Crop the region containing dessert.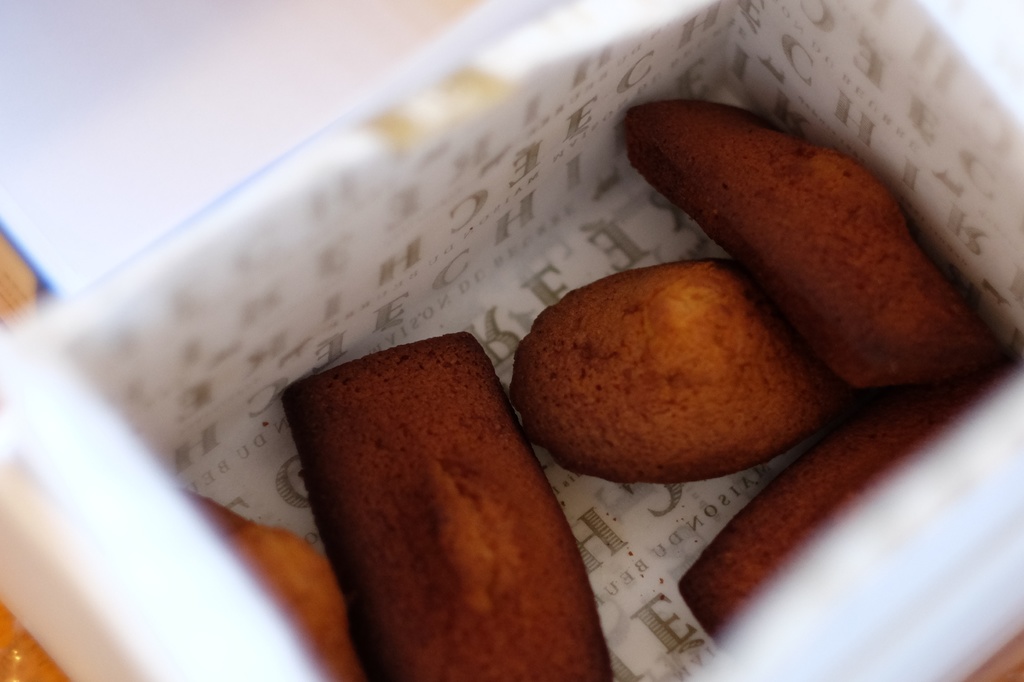
Crop region: select_region(284, 328, 602, 681).
